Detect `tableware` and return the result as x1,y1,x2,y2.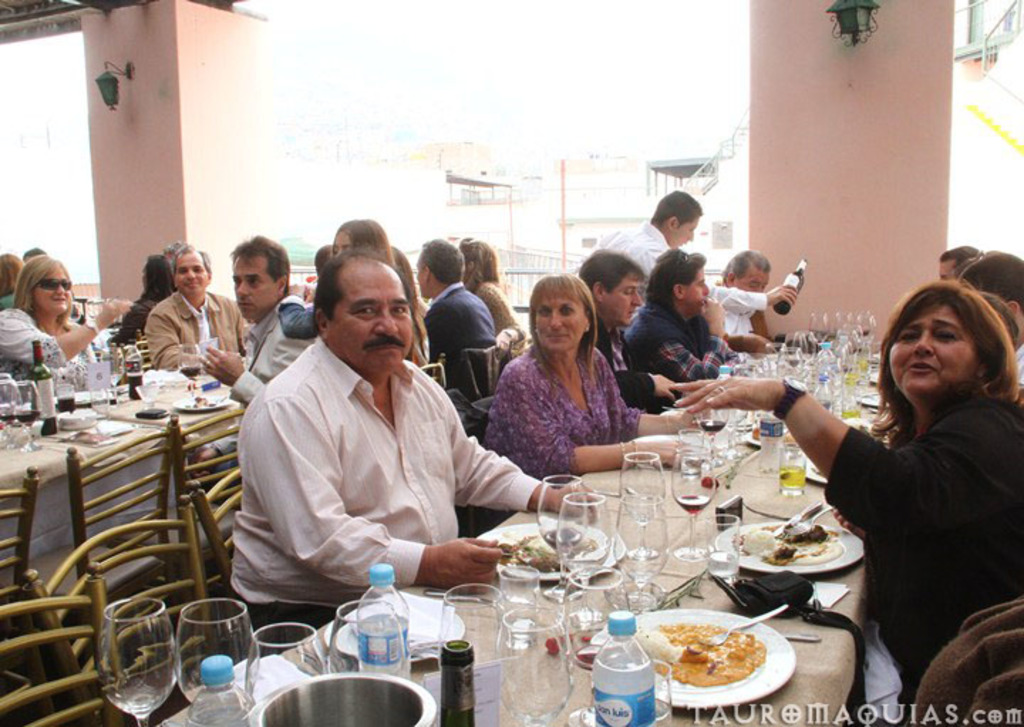
570,565,623,664.
